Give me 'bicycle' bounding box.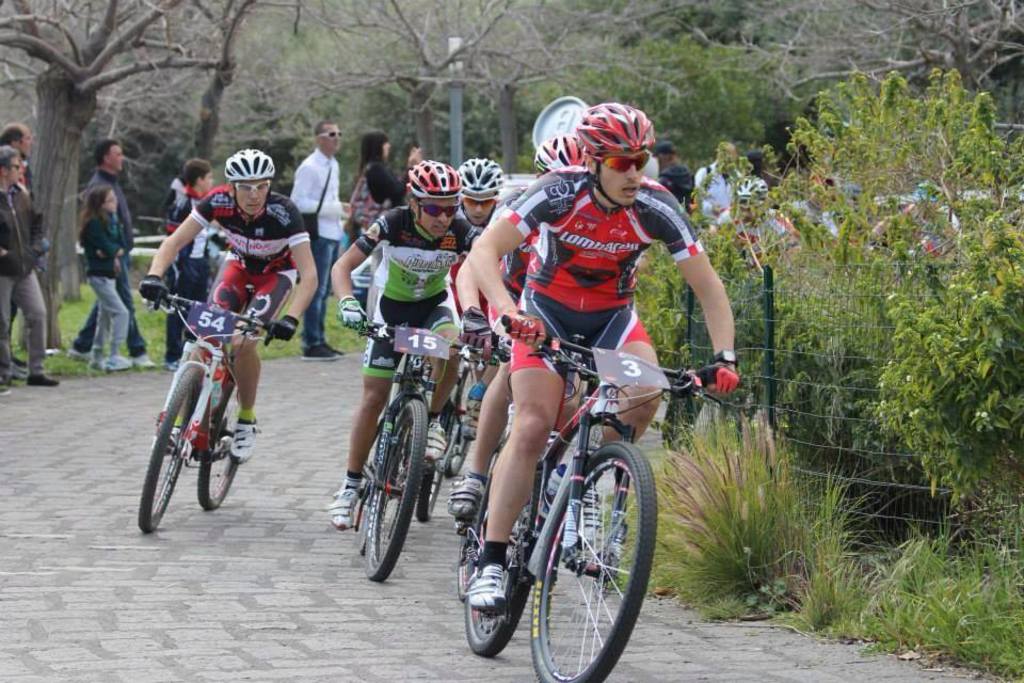
<bbox>135, 281, 262, 536</bbox>.
